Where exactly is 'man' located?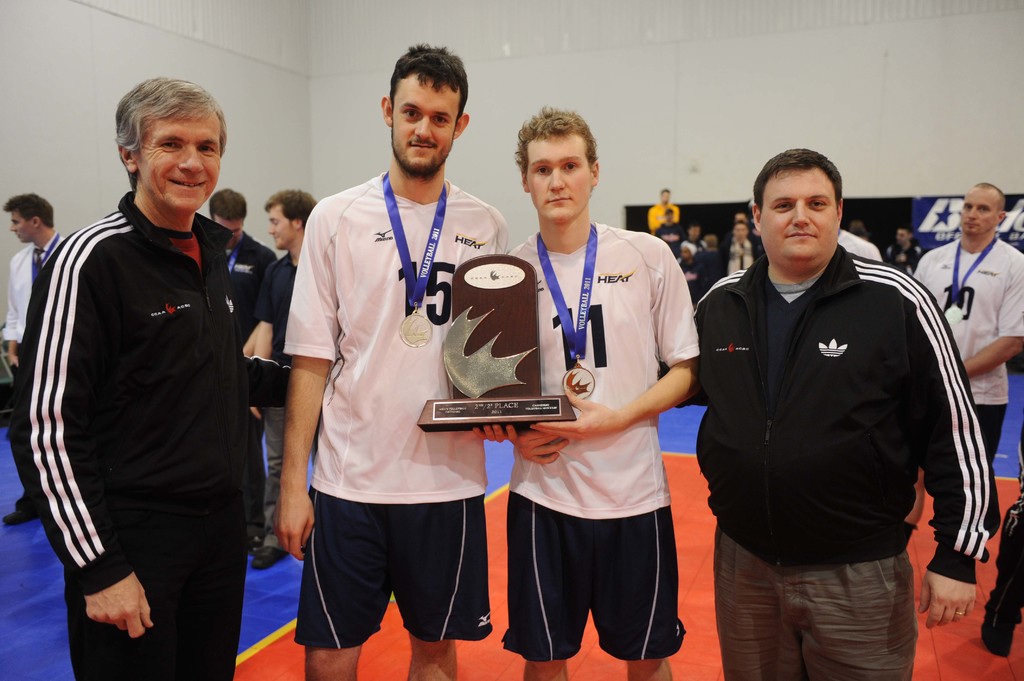
Its bounding box is bbox=[204, 188, 279, 257].
